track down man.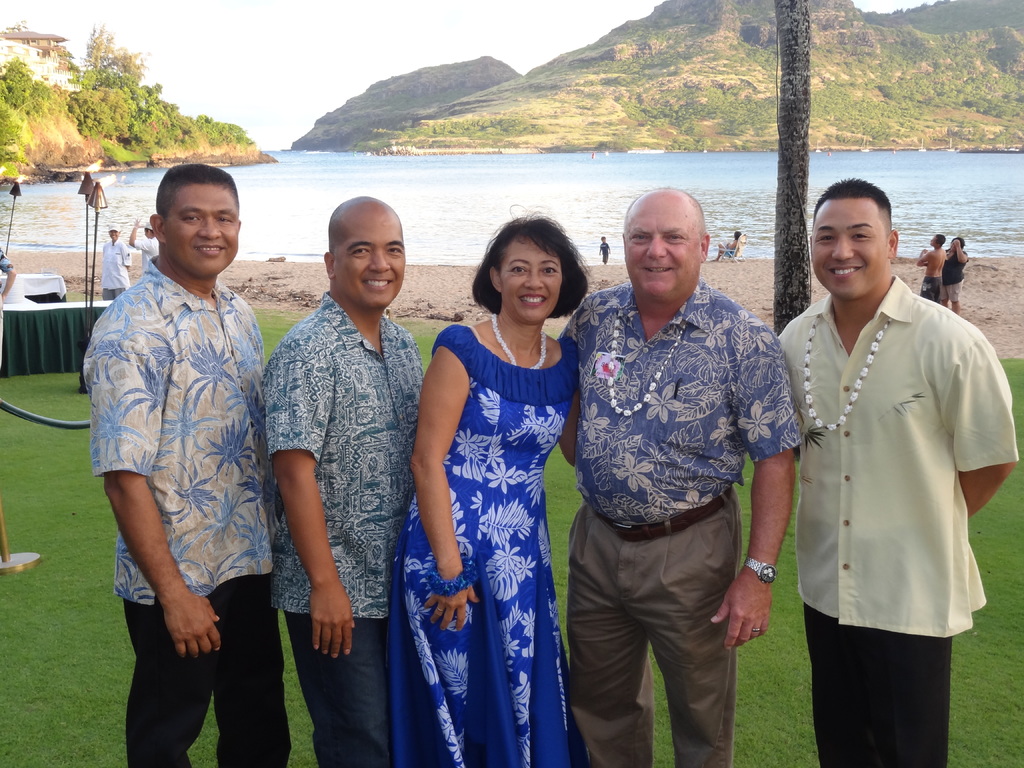
Tracked to crop(129, 216, 156, 271).
